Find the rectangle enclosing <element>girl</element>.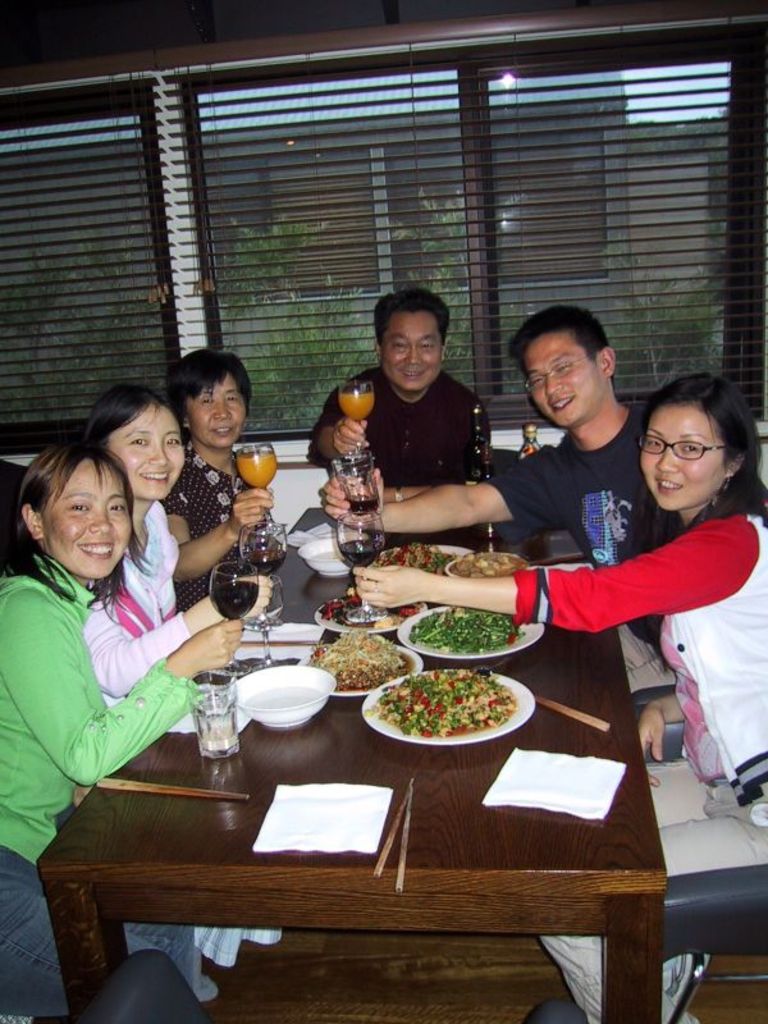
locate(348, 372, 767, 1023).
